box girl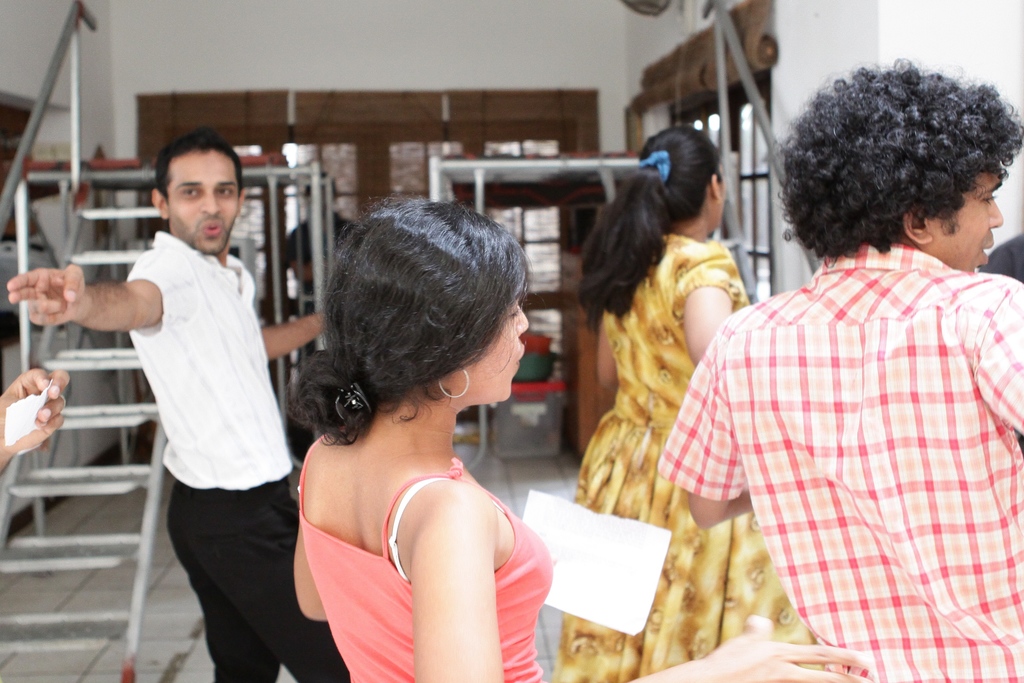
crop(290, 188, 877, 682)
